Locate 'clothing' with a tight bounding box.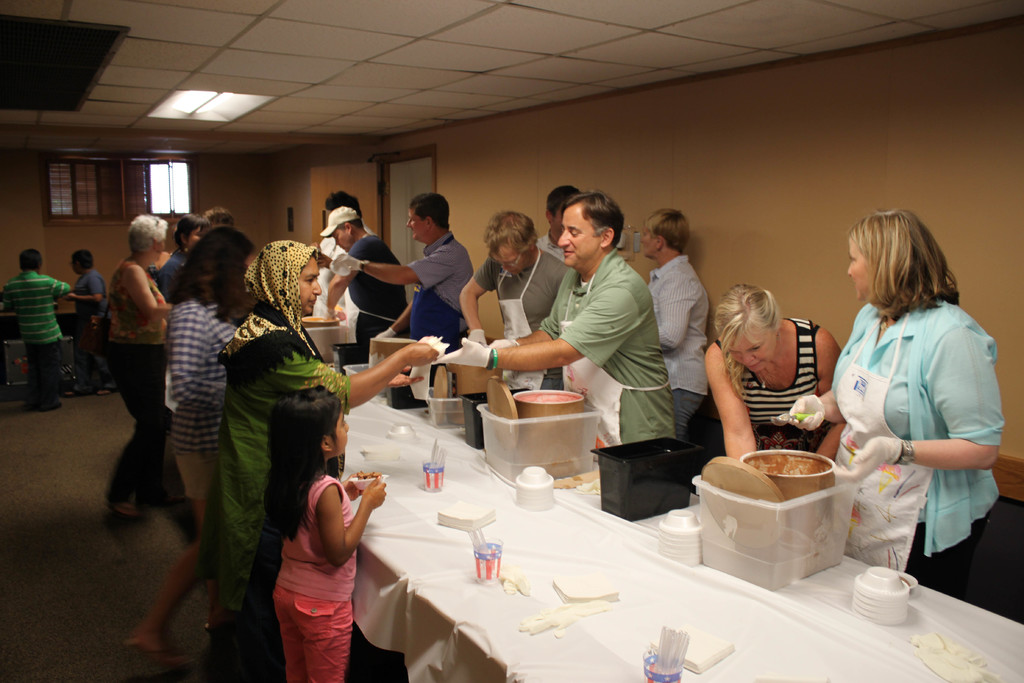
crop(708, 314, 833, 454).
